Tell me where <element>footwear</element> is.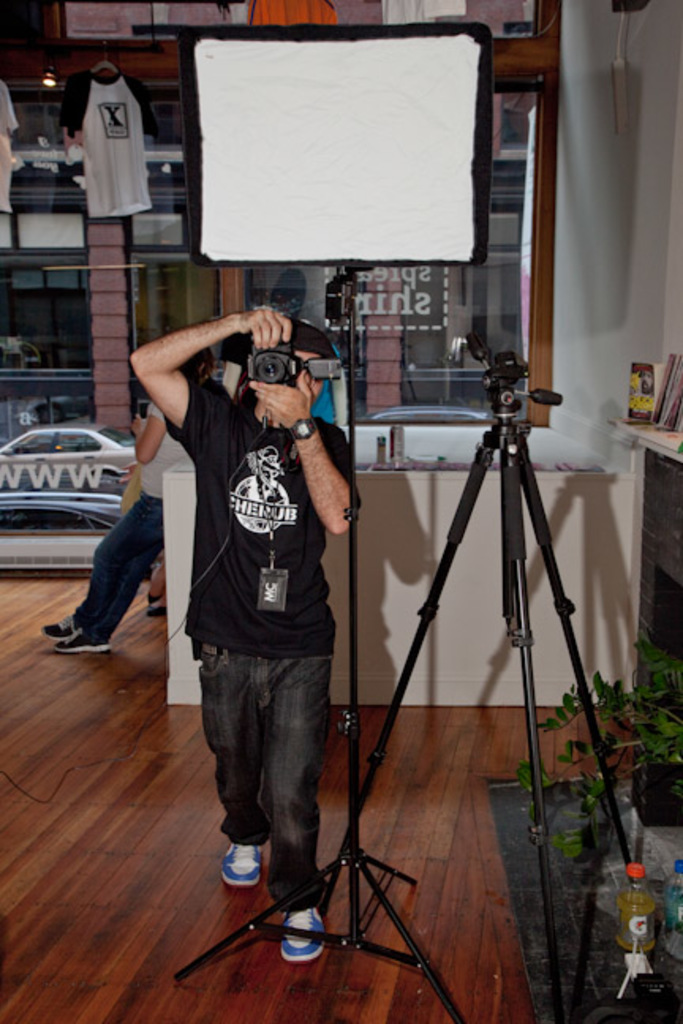
<element>footwear</element> is at x1=283 y1=902 x2=329 y2=964.
